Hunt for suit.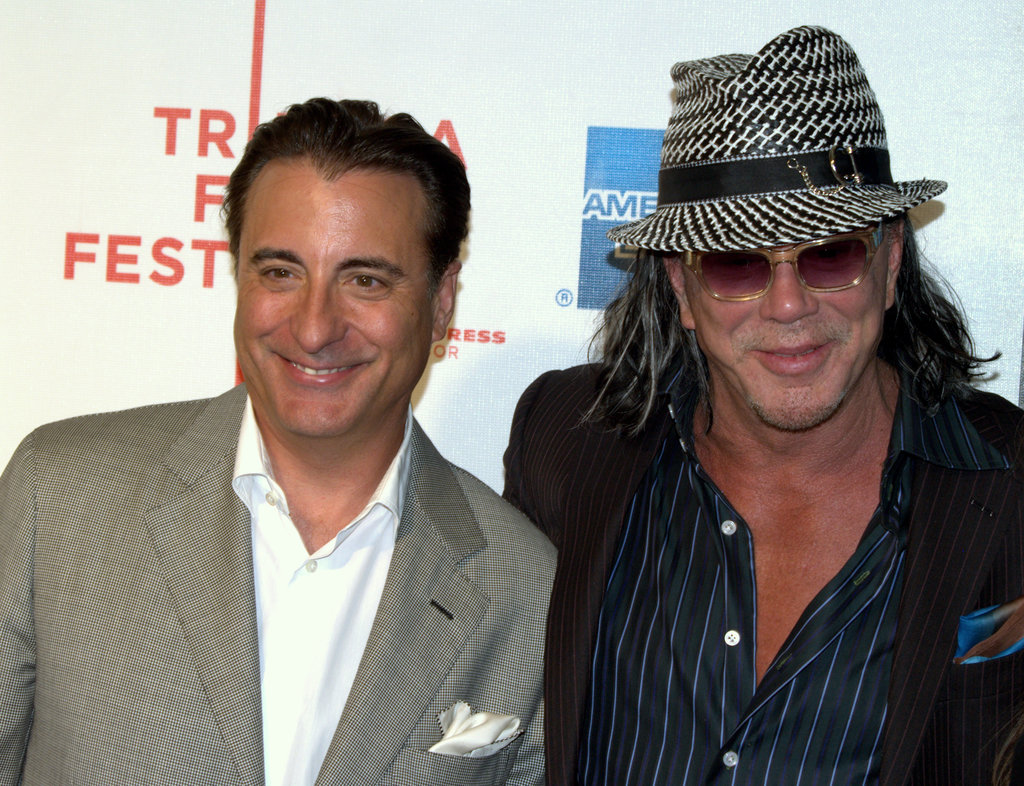
Hunted down at (x1=26, y1=287, x2=566, y2=767).
